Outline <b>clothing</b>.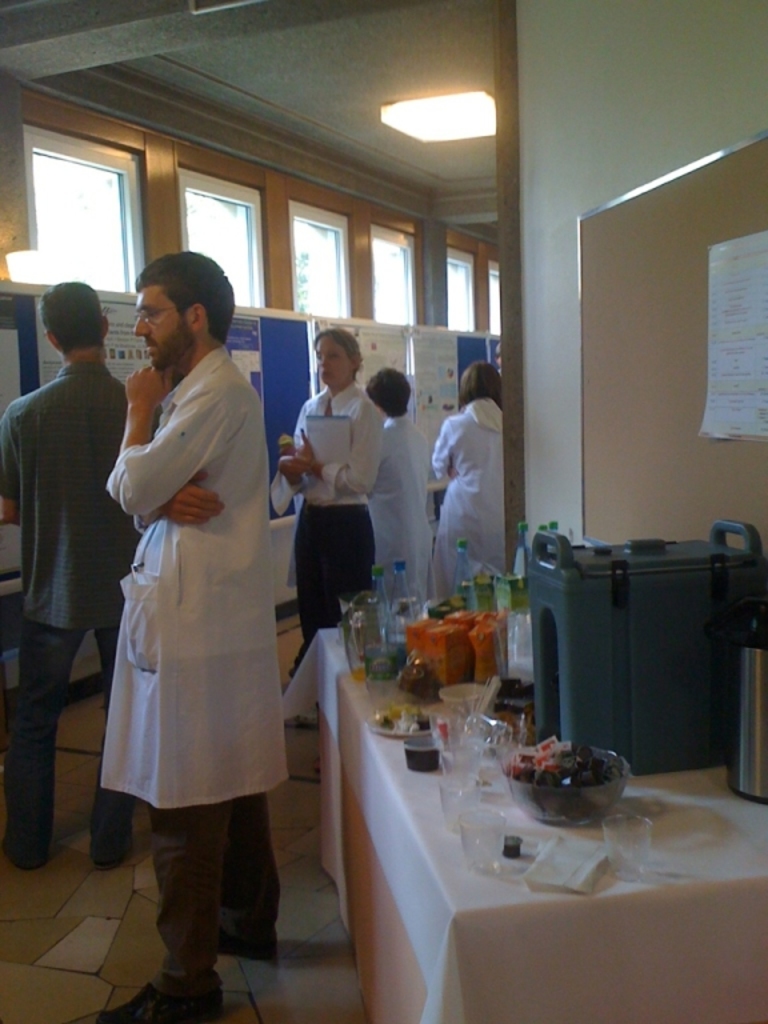
Outline: {"x1": 79, "y1": 309, "x2": 287, "y2": 849}.
